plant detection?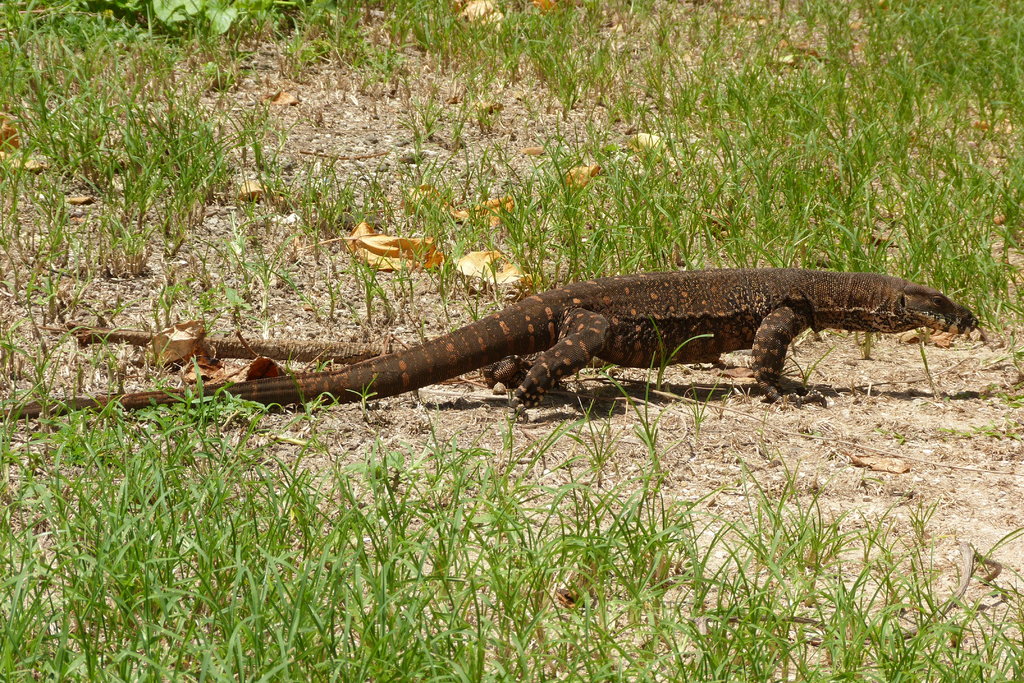
l=587, t=332, r=715, b=552
